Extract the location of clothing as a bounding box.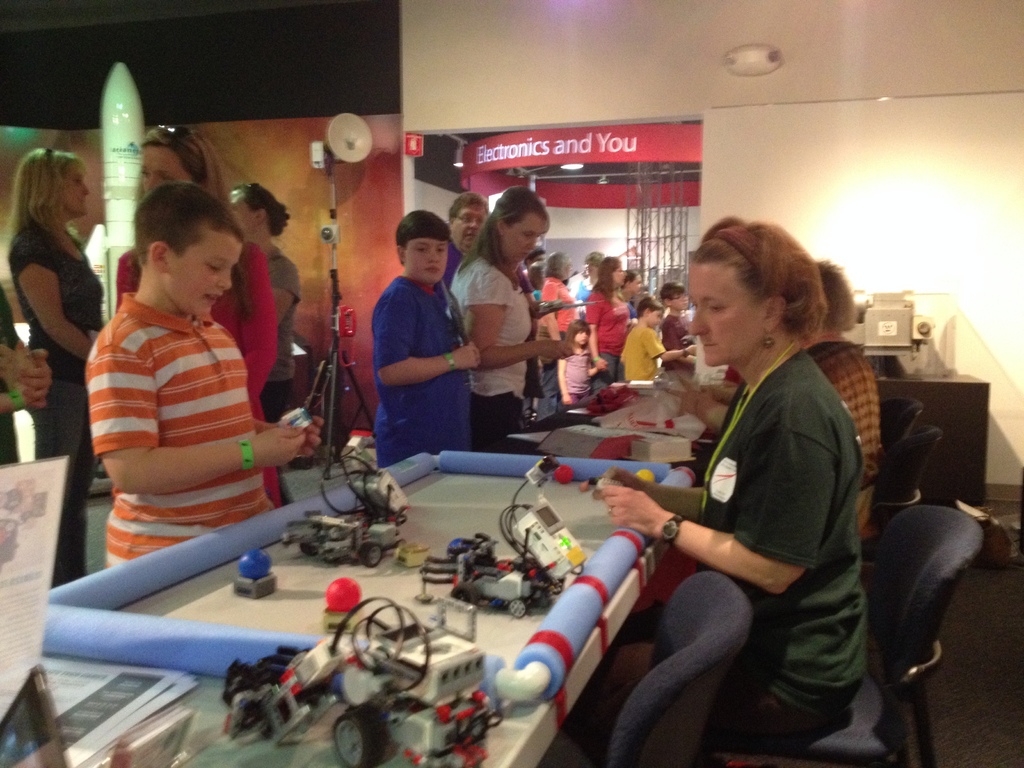
(559,351,586,404).
